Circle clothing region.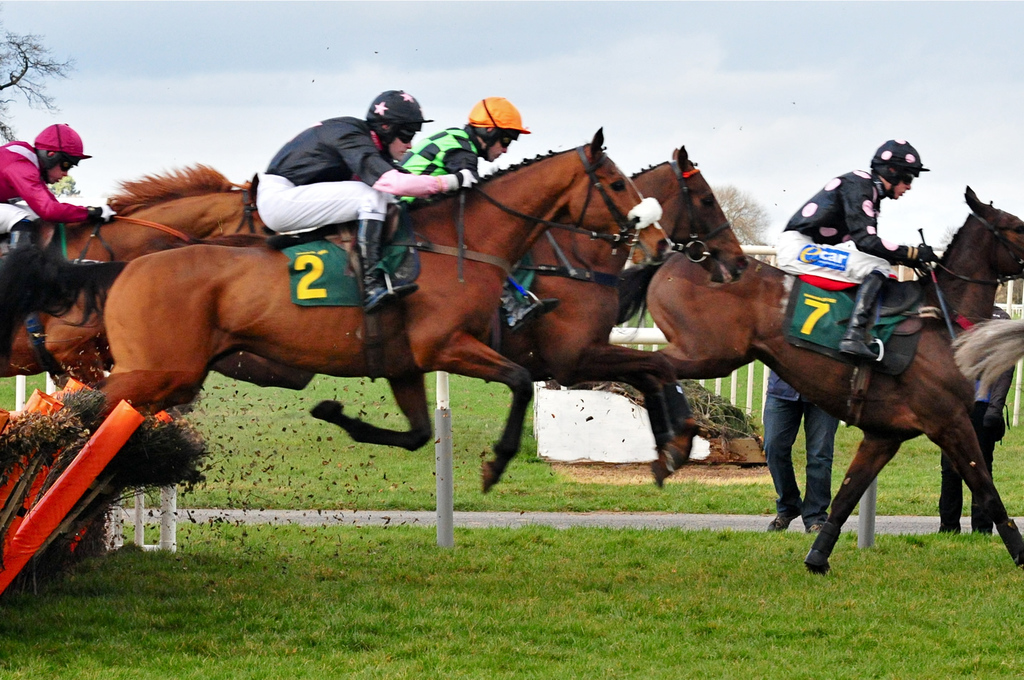
Region: 247,116,451,230.
